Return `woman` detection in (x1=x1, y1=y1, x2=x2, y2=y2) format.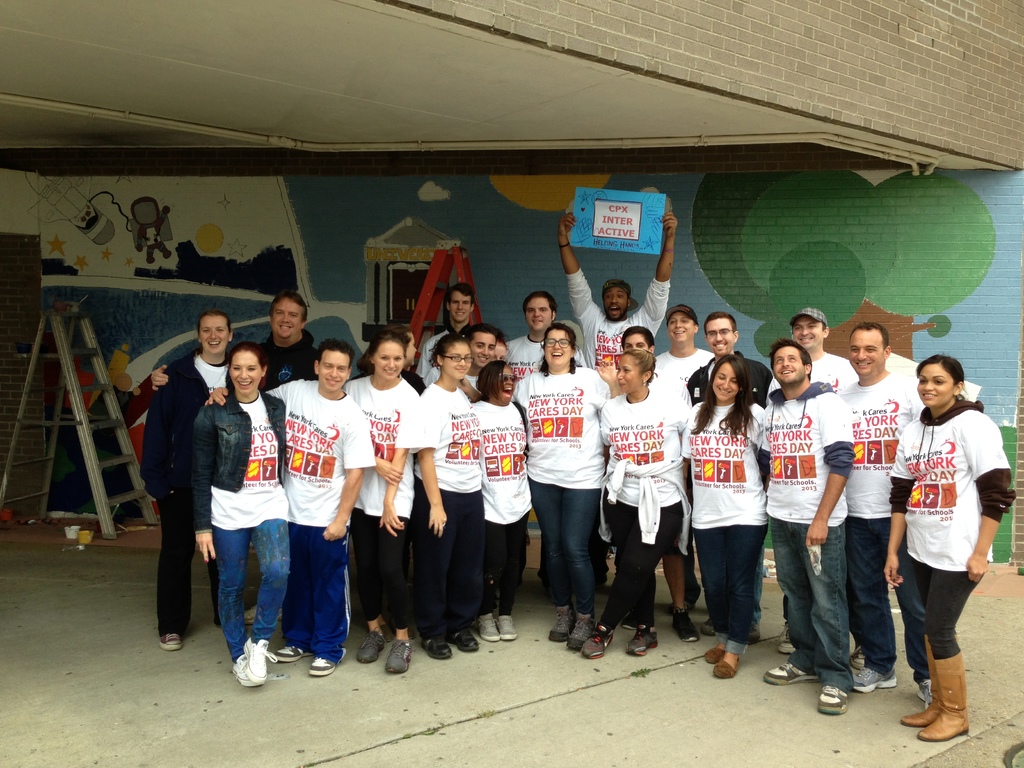
(x1=340, y1=335, x2=420, y2=672).
